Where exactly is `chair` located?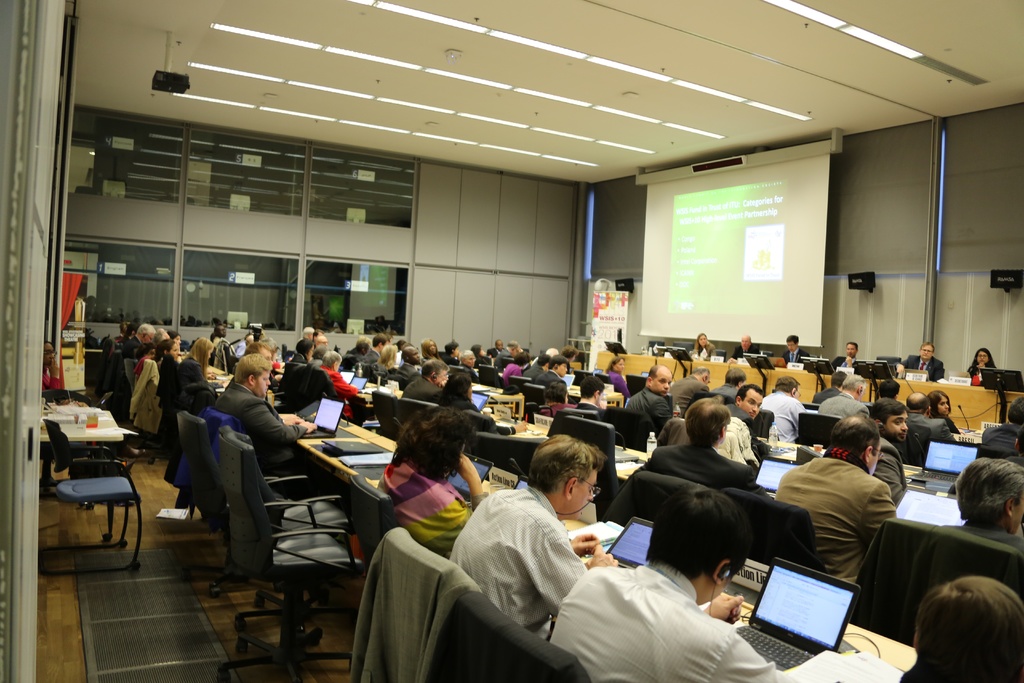
Its bounding box is Rect(36, 413, 134, 537).
